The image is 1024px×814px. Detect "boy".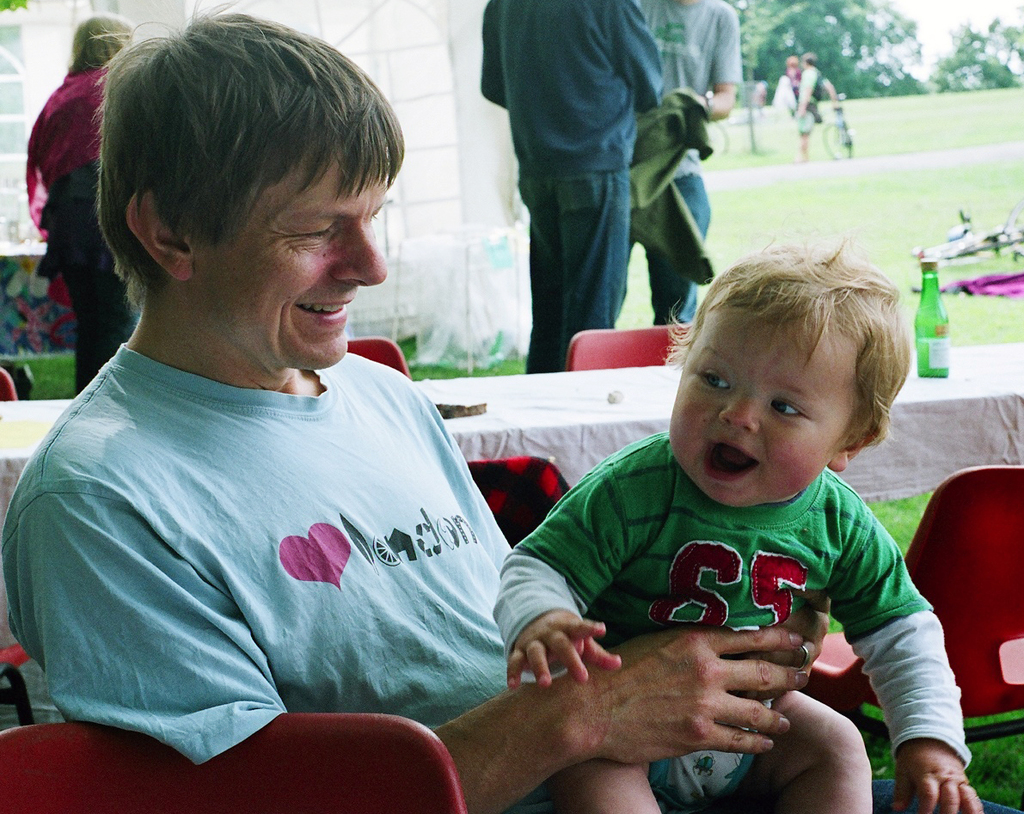
Detection: 511,236,960,795.
